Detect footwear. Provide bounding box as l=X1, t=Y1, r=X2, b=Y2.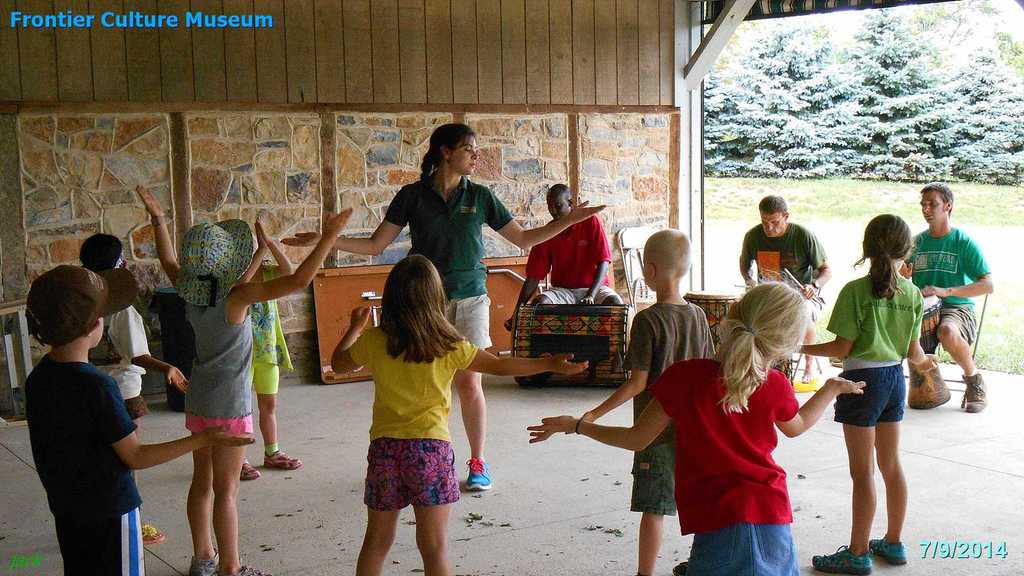
l=190, t=547, r=219, b=575.
